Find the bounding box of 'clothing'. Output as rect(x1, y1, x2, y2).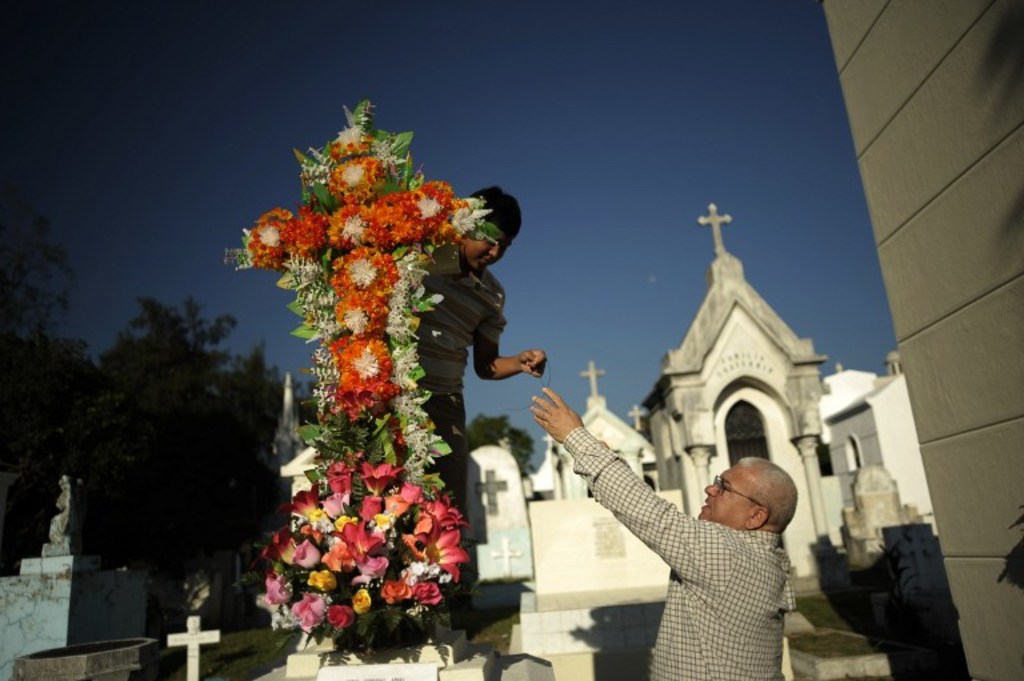
rect(537, 405, 812, 668).
